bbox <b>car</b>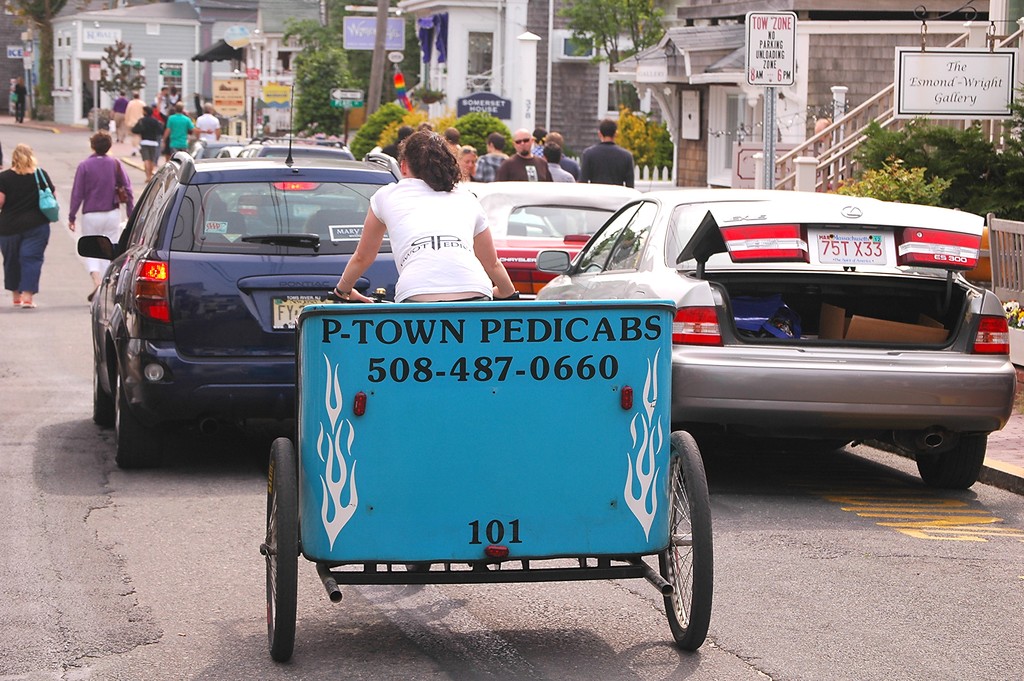
region(539, 190, 1015, 493)
